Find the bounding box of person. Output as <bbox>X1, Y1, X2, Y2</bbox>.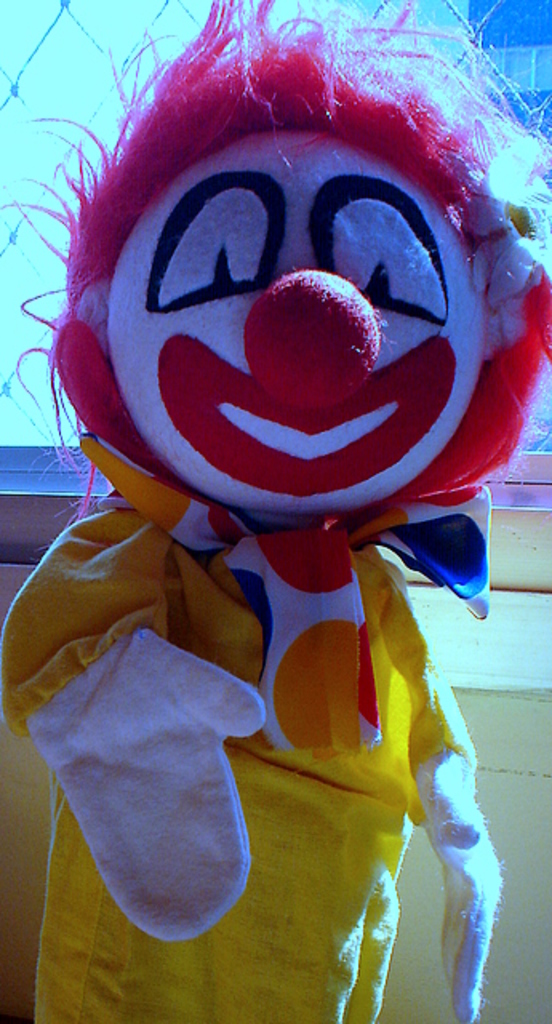
<bbox>19, 42, 515, 1008</bbox>.
